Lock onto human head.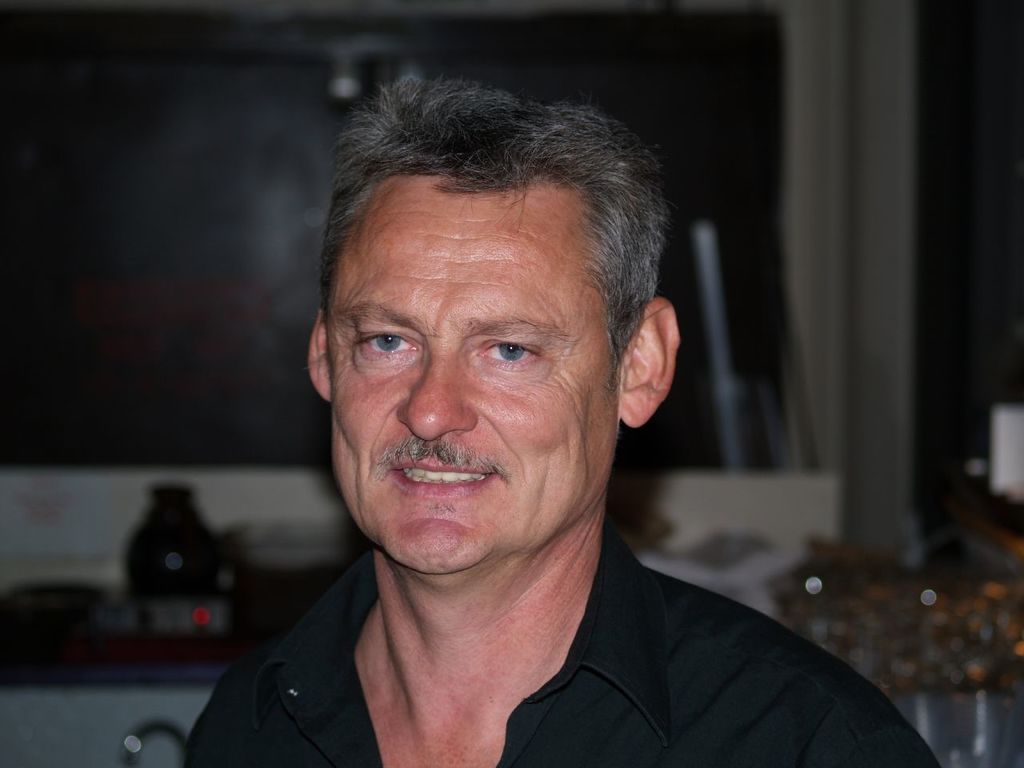
Locked: 332/118/640/419.
